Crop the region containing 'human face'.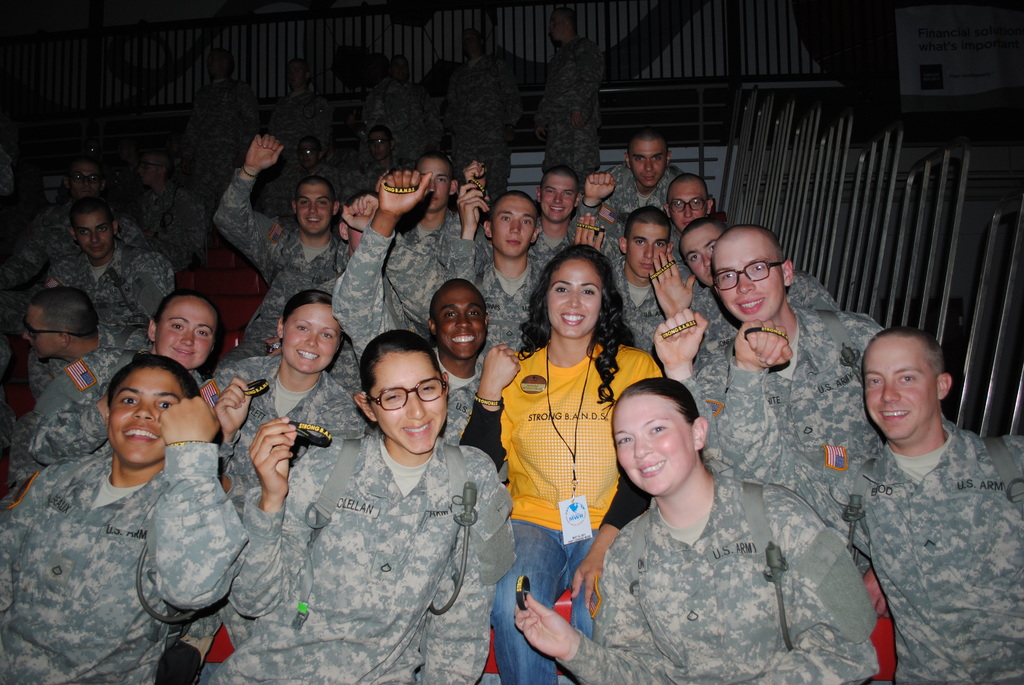
Crop region: bbox=[150, 300, 220, 368].
